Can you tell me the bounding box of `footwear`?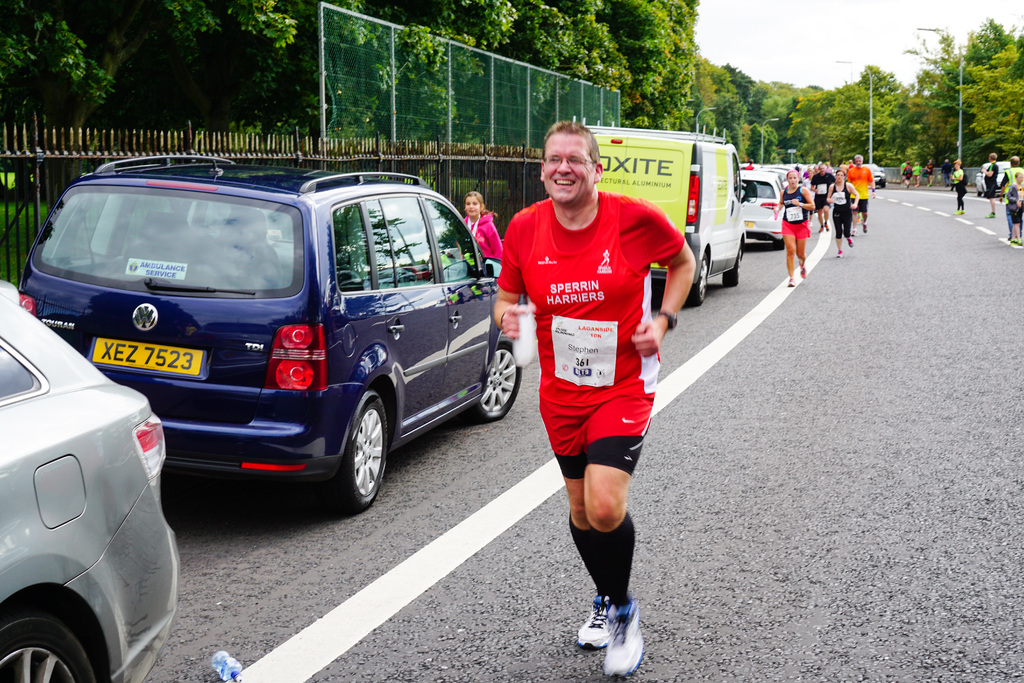
<box>566,586,656,667</box>.
